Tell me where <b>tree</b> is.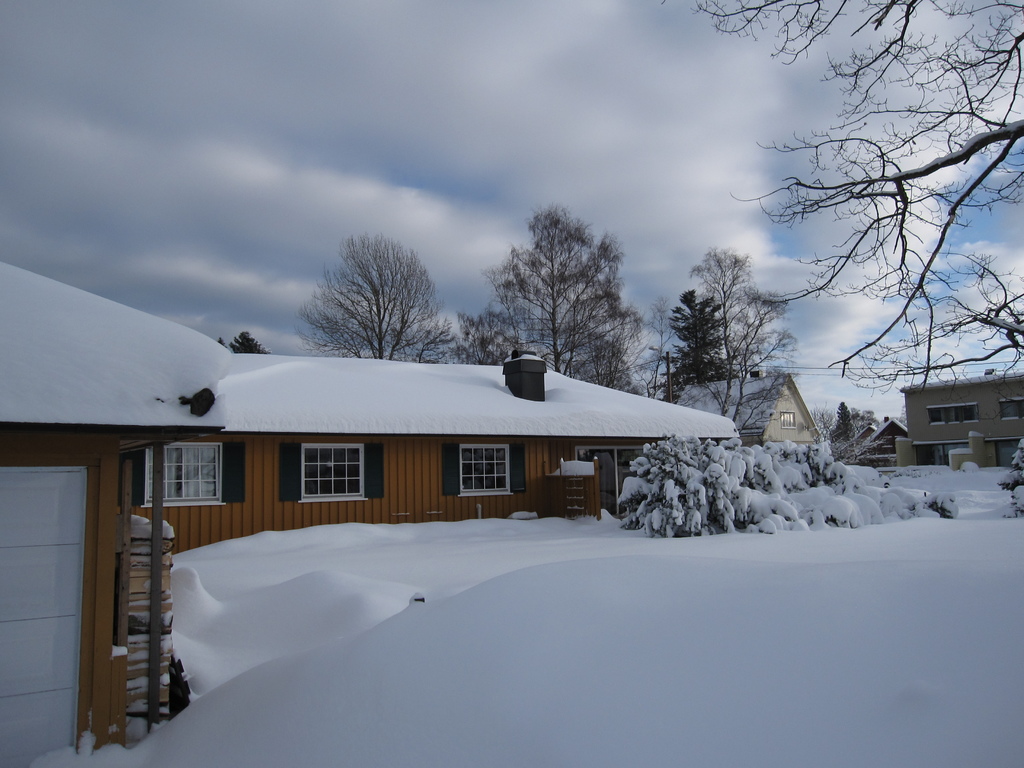
<b>tree</b> is at <bbox>470, 203, 638, 394</bbox>.
